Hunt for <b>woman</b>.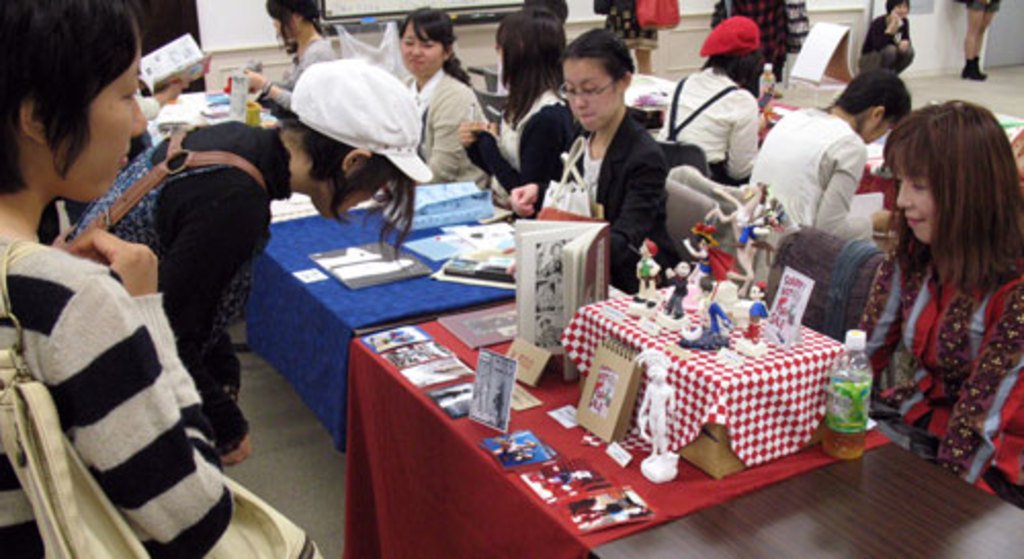
Hunted down at locate(455, 6, 582, 225).
